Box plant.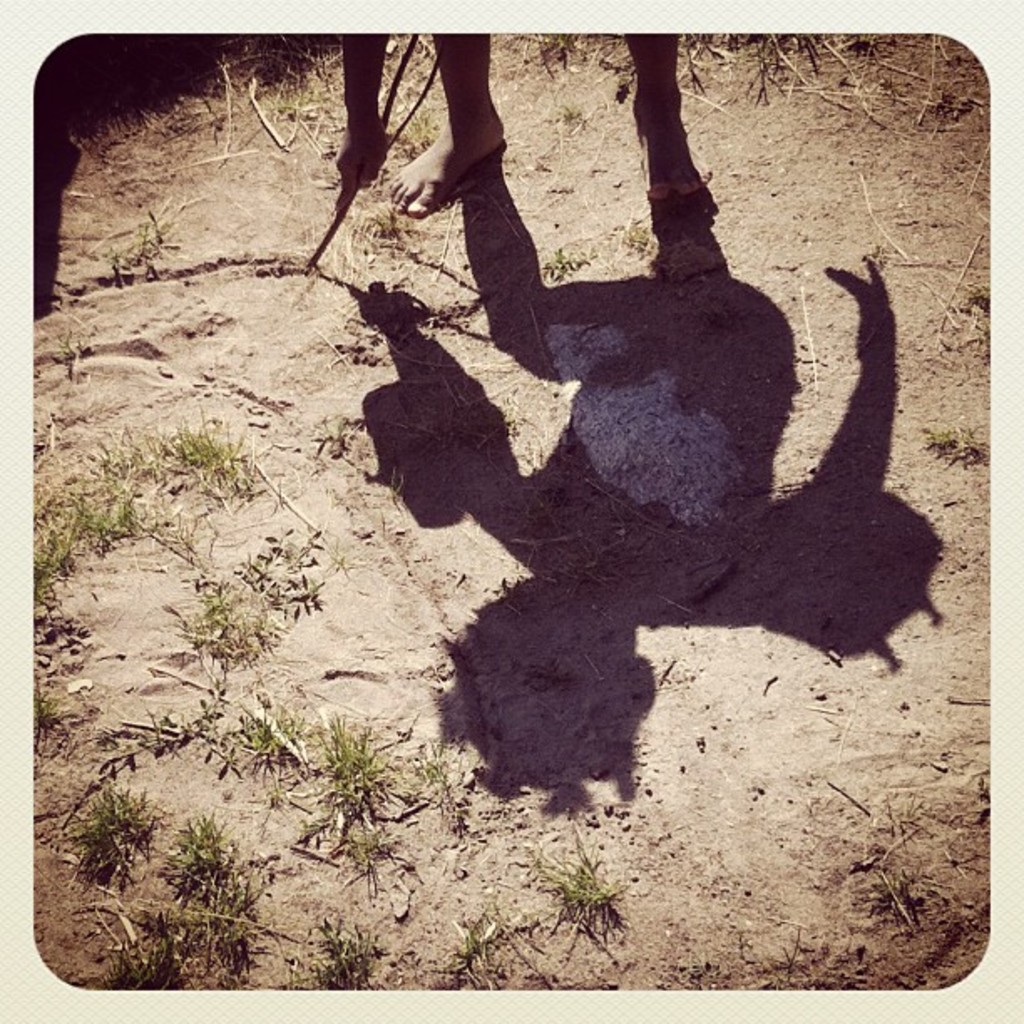
(x1=542, y1=241, x2=597, y2=288).
